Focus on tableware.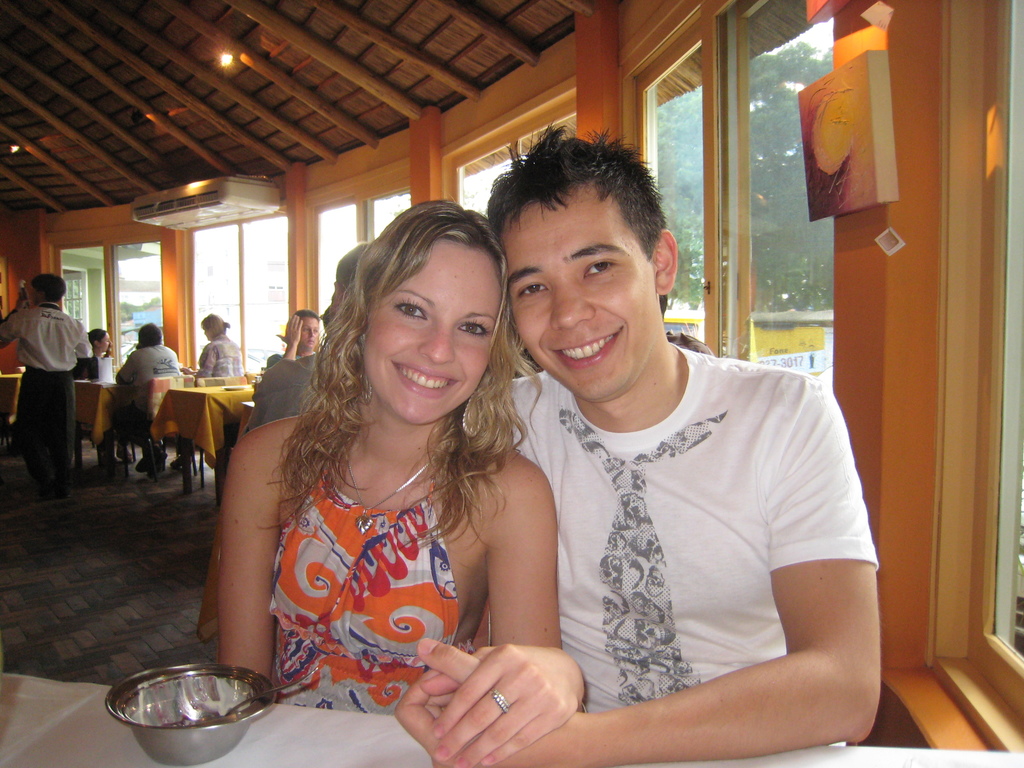
Focused at Rect(165, 668, 317, 728).
